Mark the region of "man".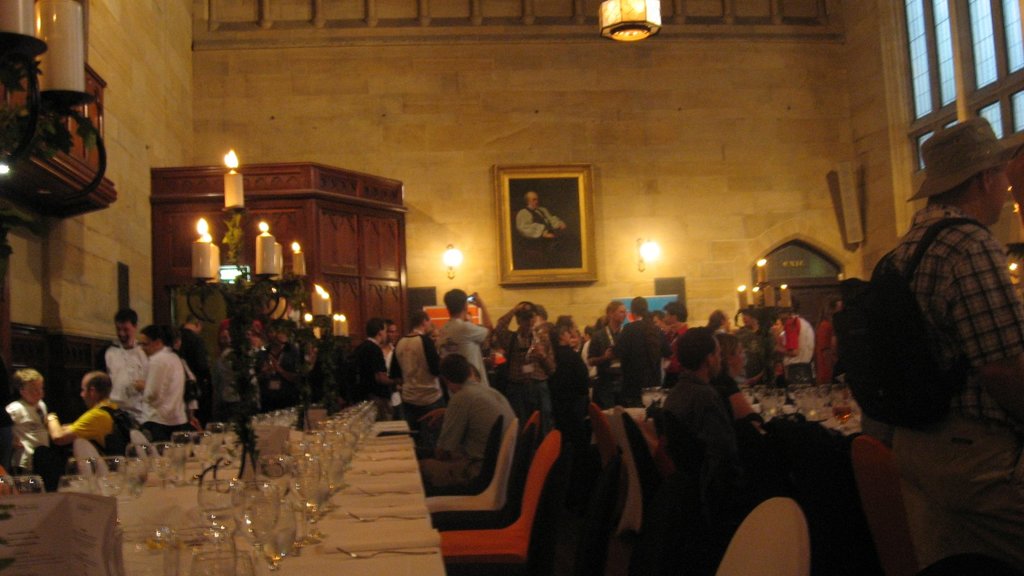
Region: <bbox>548, 312, 585, 340</bbox>.
